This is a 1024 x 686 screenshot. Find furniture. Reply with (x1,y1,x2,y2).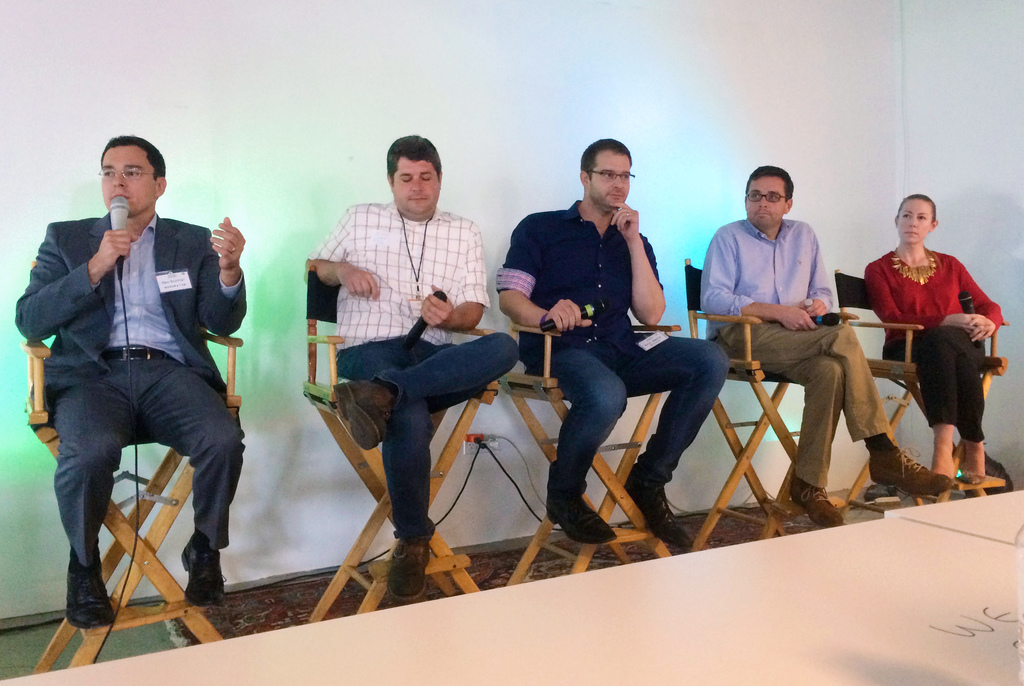
(685,259,860,555).
